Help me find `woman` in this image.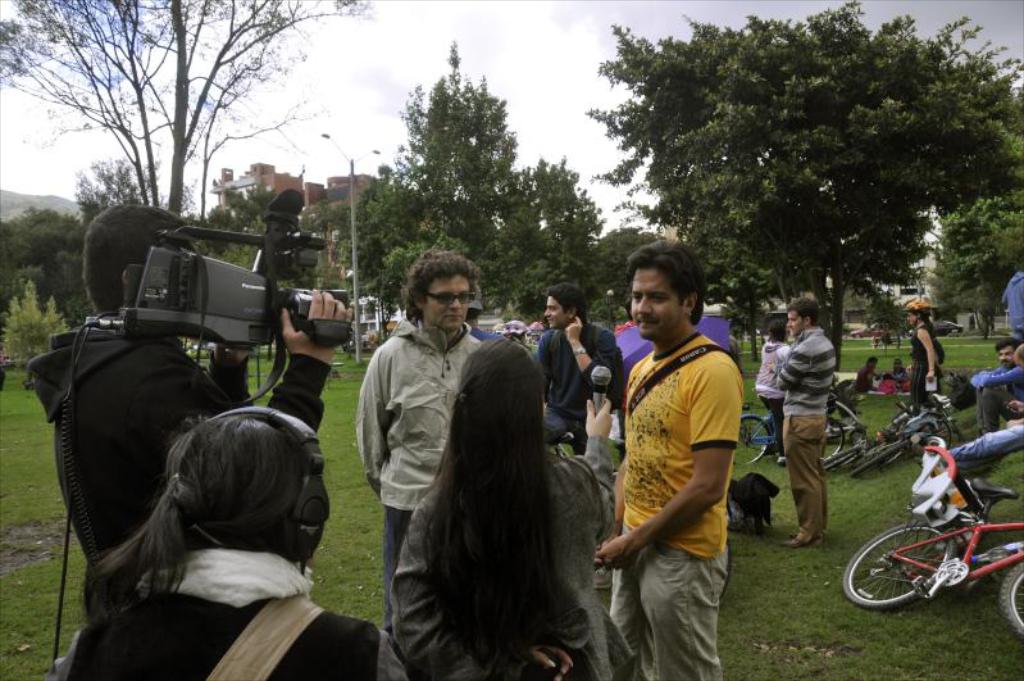
Found it: <bbox>755, 318, 793, 466</bbox>.
